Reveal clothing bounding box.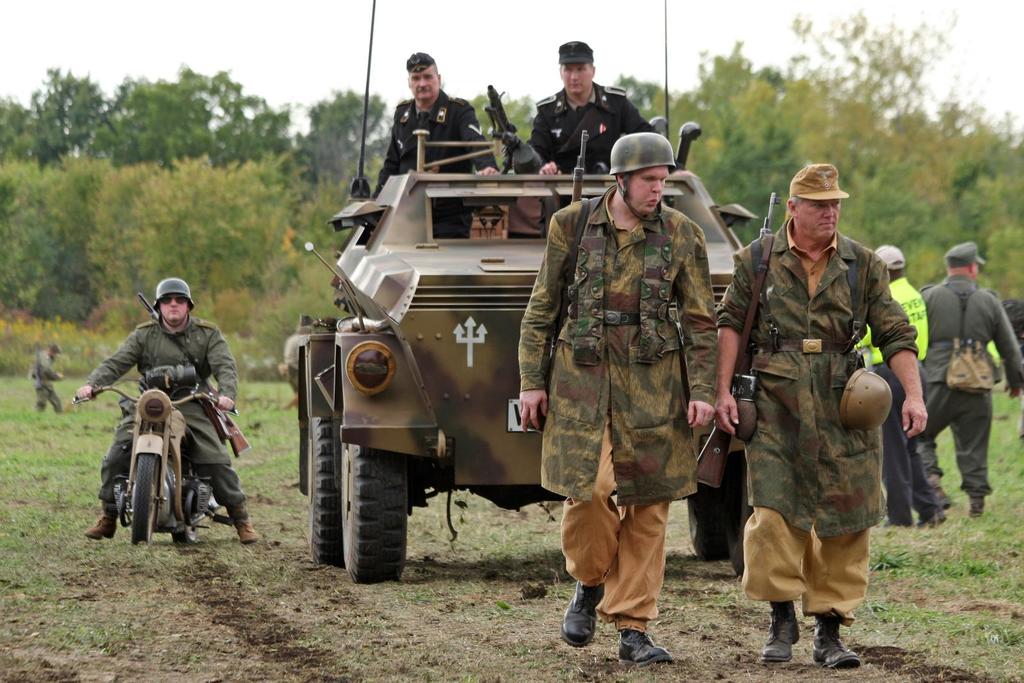
Revealed: crop(518, 114, 732, 586).
